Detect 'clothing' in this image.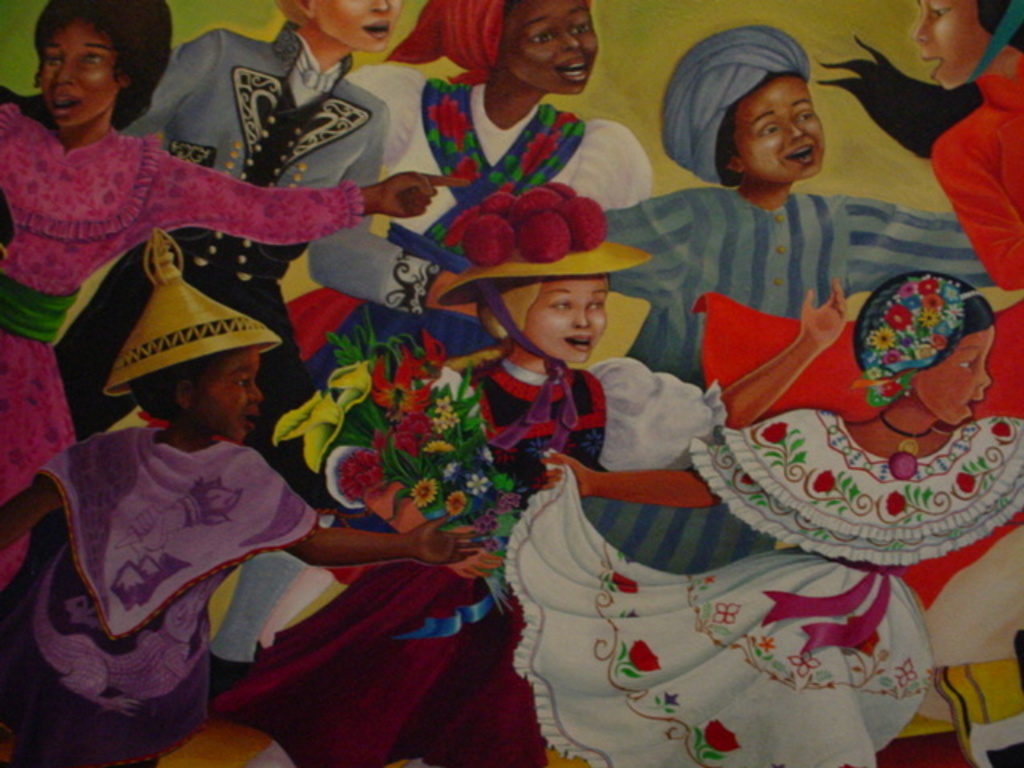
Detection: (214,346,611,766).
